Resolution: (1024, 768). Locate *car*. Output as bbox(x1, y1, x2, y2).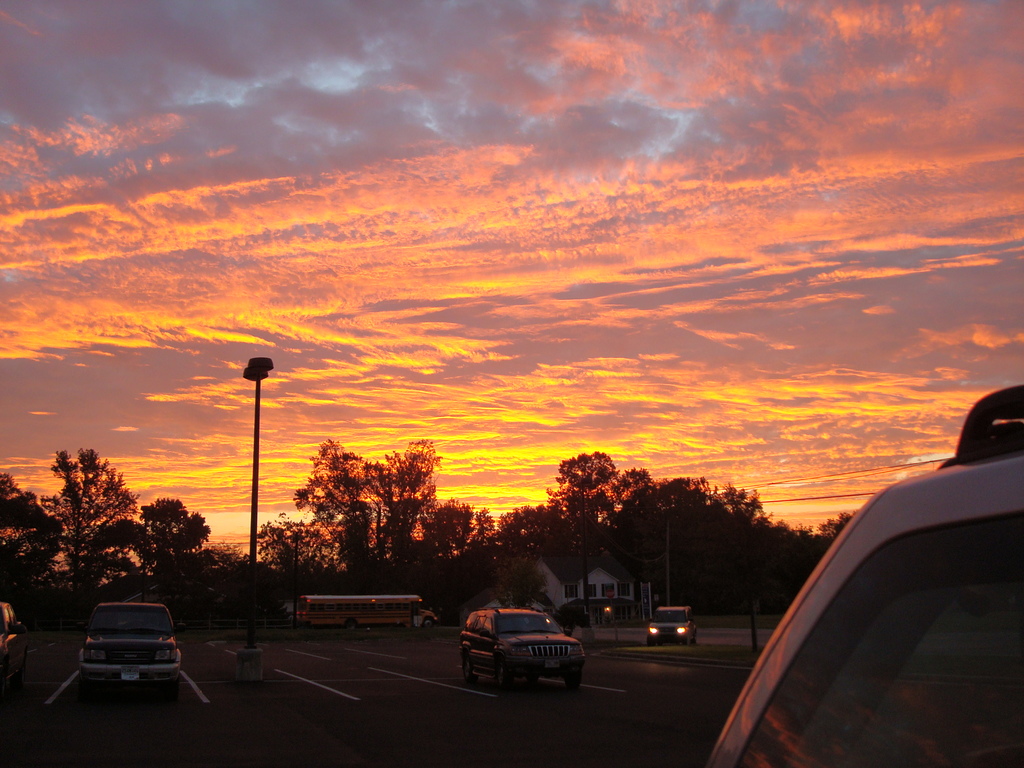
bbox(646, 602, 698, 639).
